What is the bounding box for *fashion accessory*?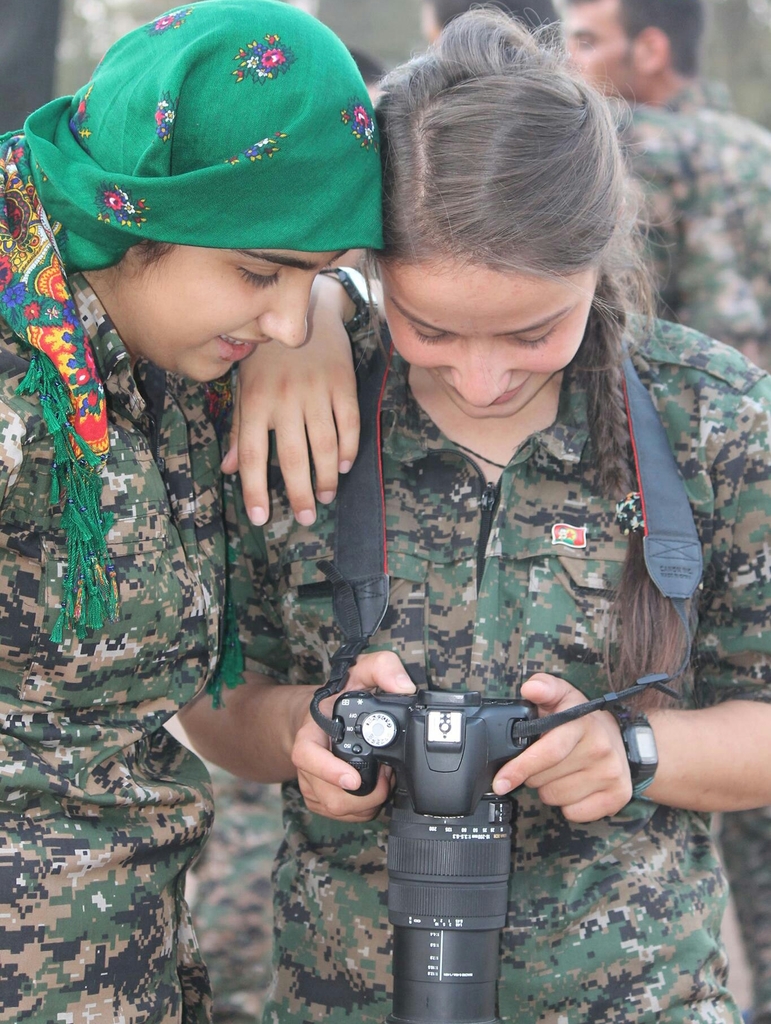
<bbox>452, 442, 505, 472</bbox>.
